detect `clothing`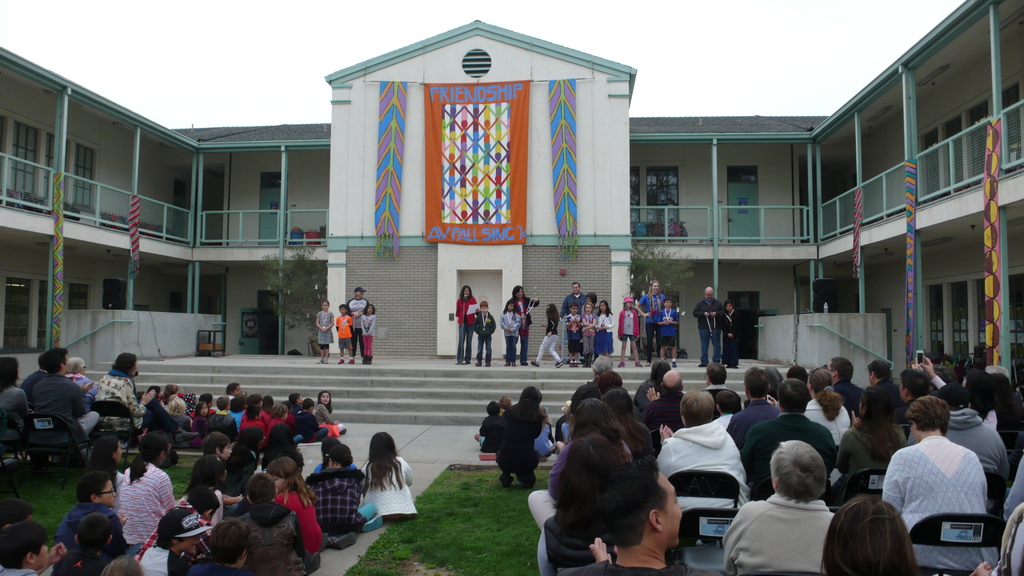
locate(315, 403, 346, 433)
